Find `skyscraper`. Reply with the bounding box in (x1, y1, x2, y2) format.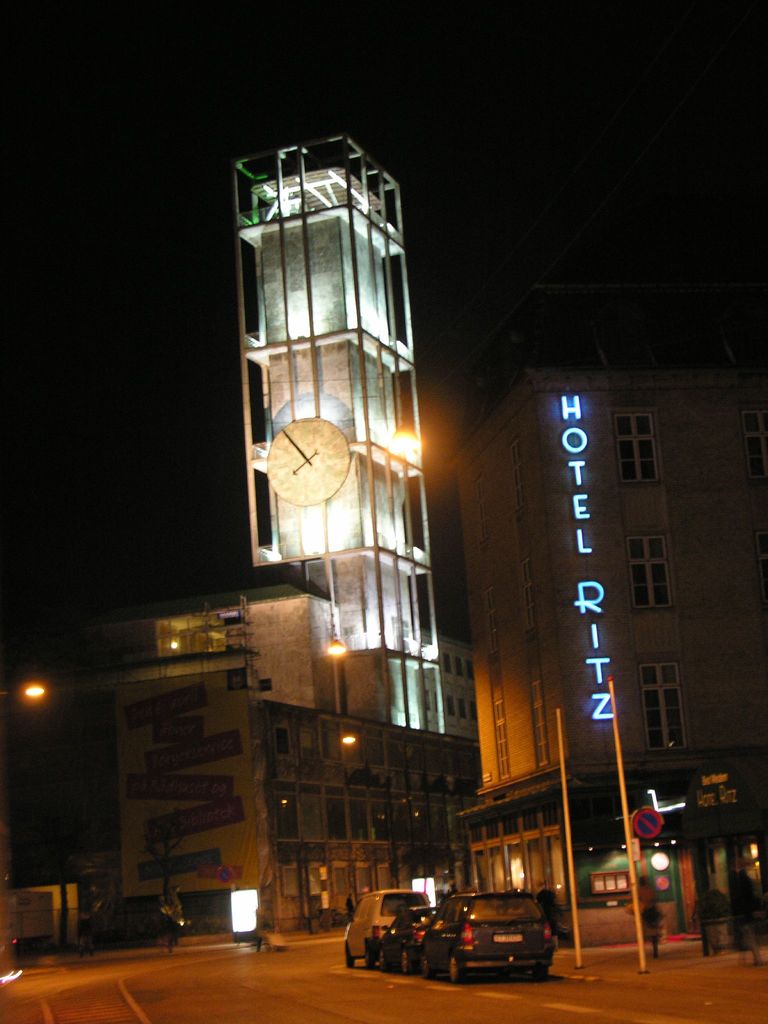
(0, 127, 483, 943).
